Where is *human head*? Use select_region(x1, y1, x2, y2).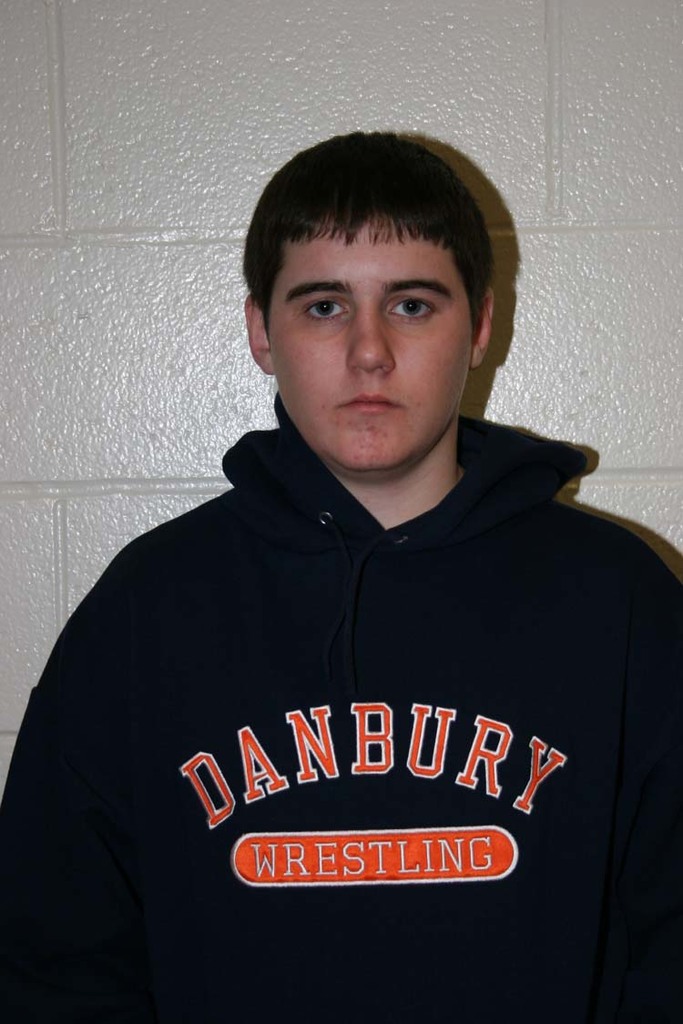
select_region(237, 133, 500, 392).
